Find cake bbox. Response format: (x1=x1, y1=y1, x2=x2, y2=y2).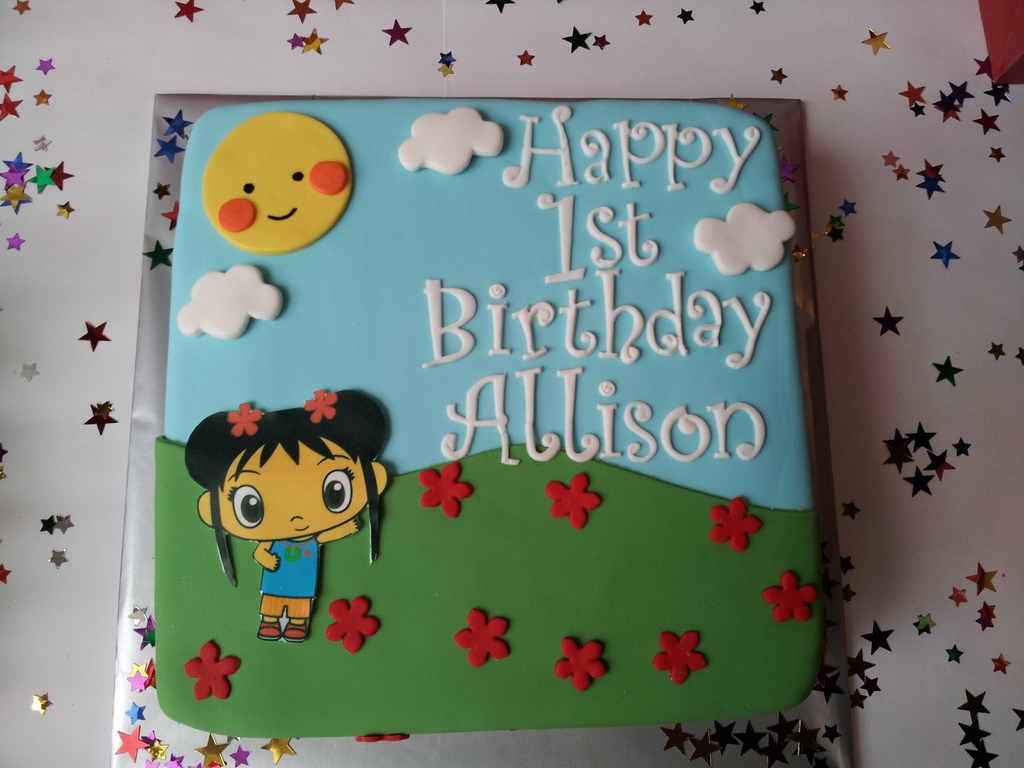
(x1=154, y1=99, x2=812, y2=740).
